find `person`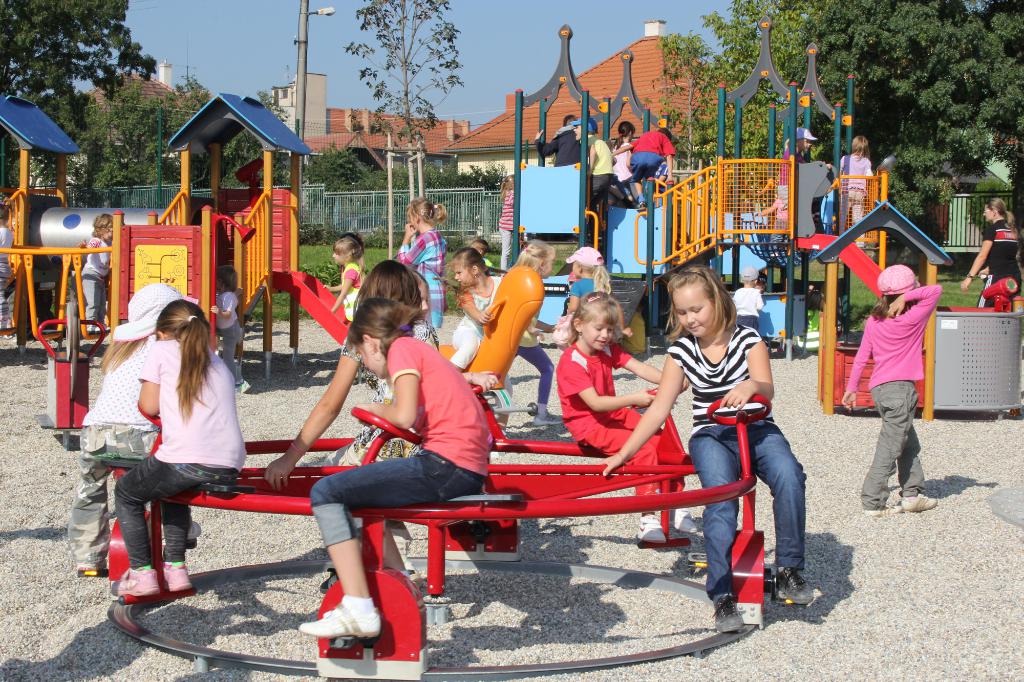
x1=733 y1=266 x2=766 y2=331
